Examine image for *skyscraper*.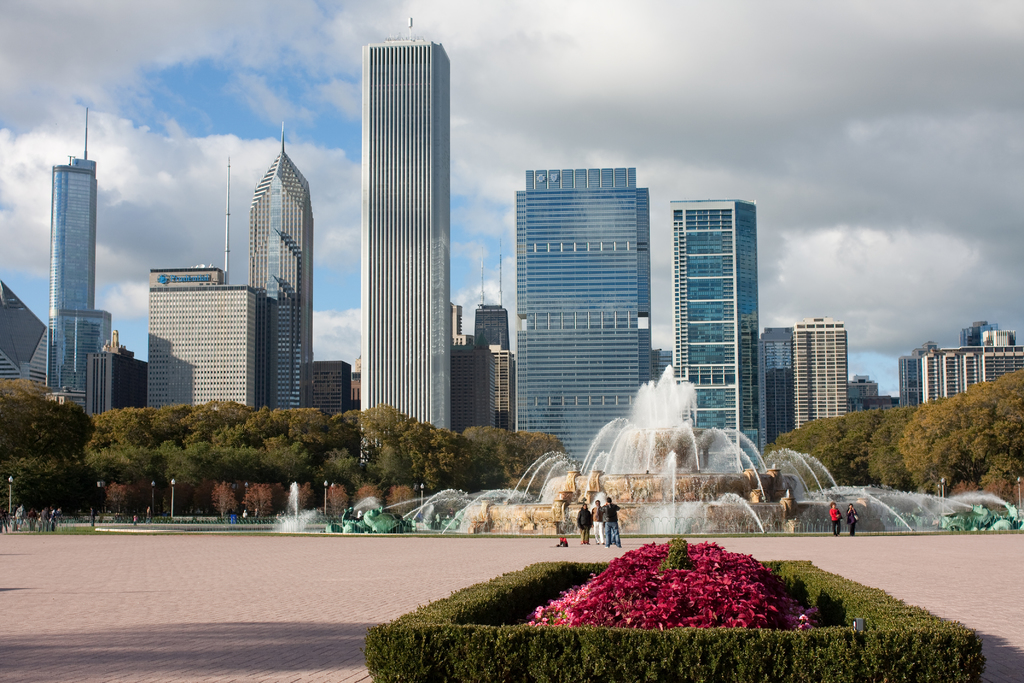
Examination result: {"left": 248, "top": 136, "right": 318, "bottom": 432}.
